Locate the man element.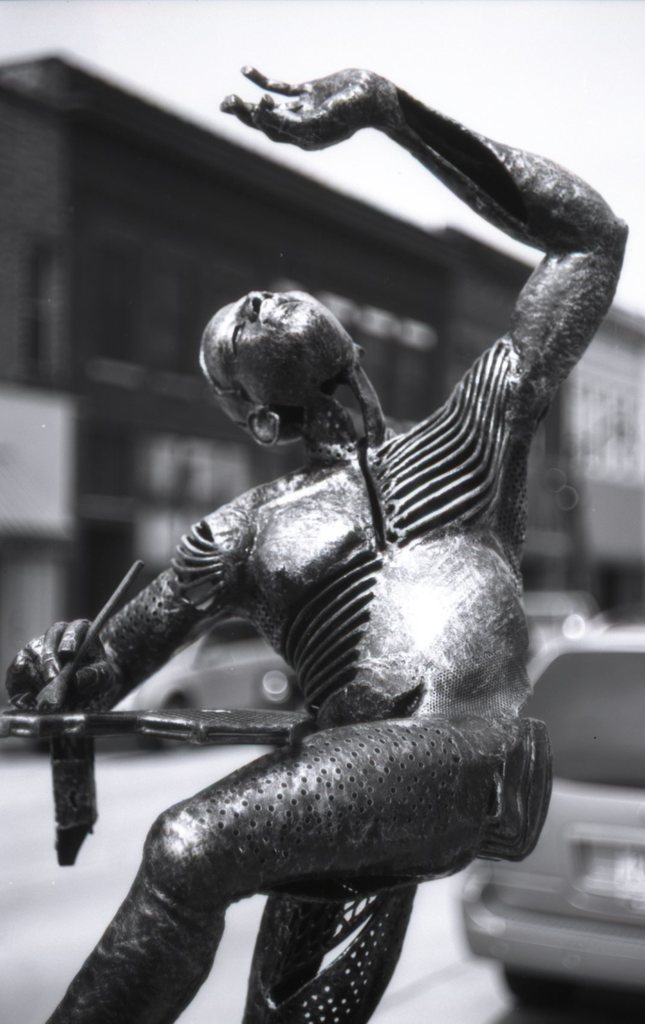
Element bbox: rect(1, 65, 627, 1023).
